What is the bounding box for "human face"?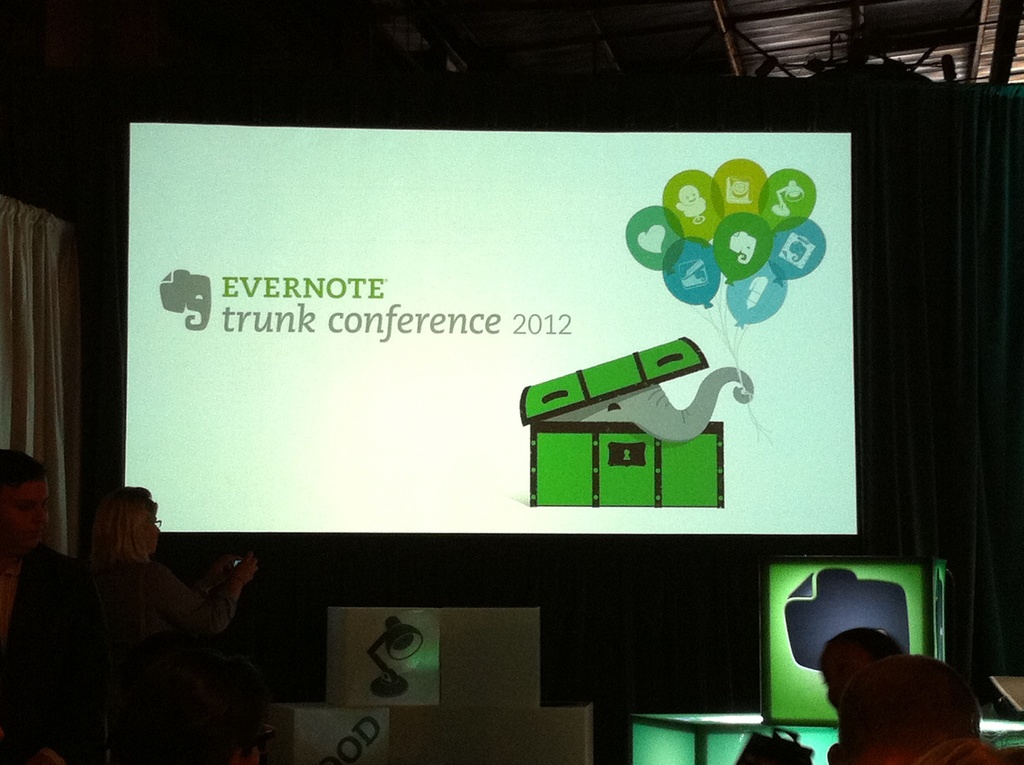
locate(12, 483, 52, 549).
